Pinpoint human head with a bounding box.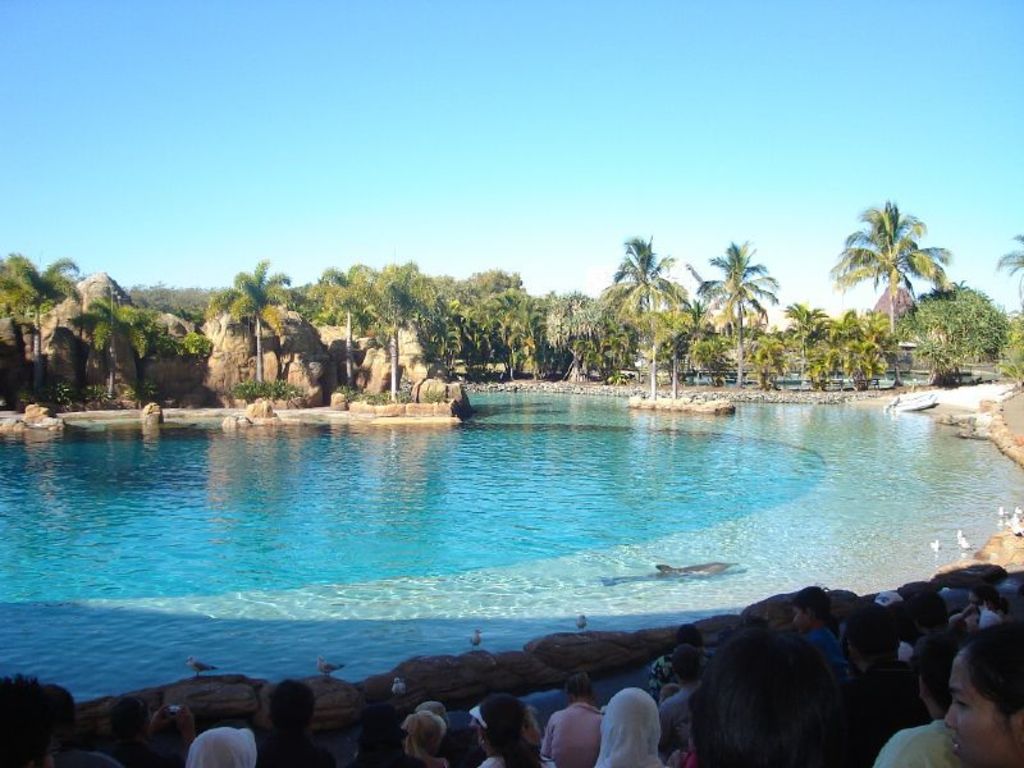
bbox=[566, 673, 593, 703].
